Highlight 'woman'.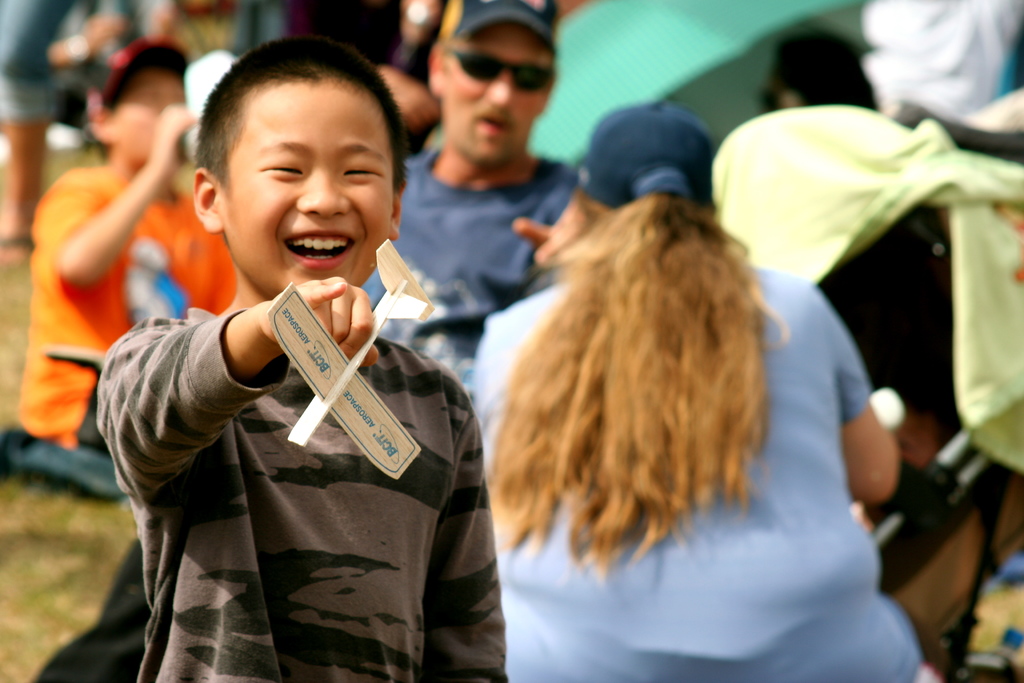
Highlighted region: {"left": 445, "top": 95, "right": 888, "bottom": 634}.
